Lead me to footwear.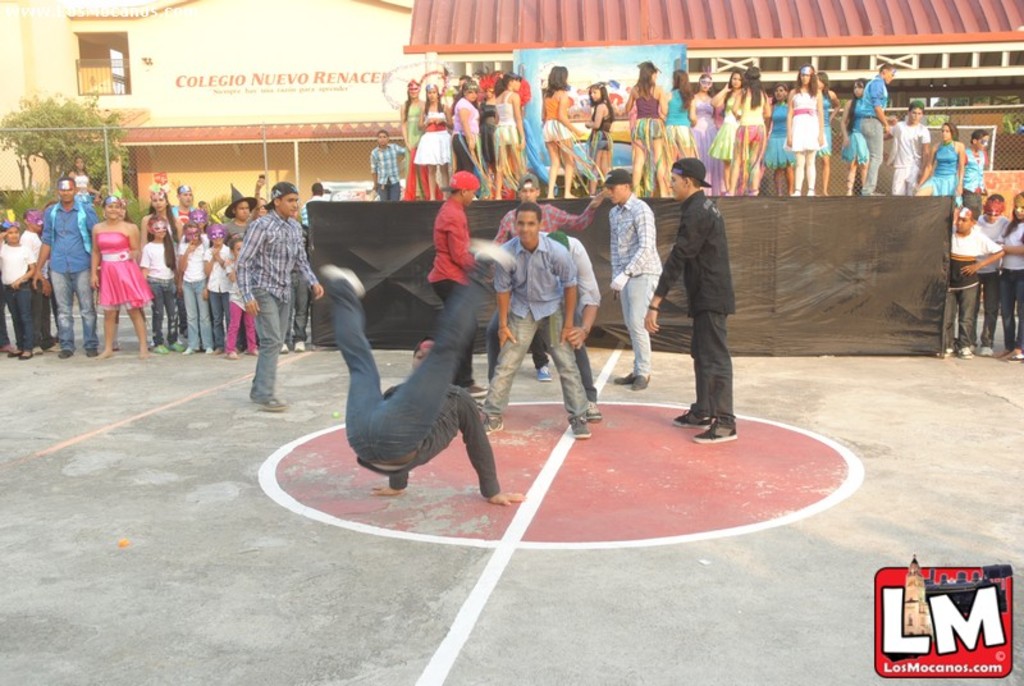
Lead to (x1=321, y1=267, x2=366, y2=292).
